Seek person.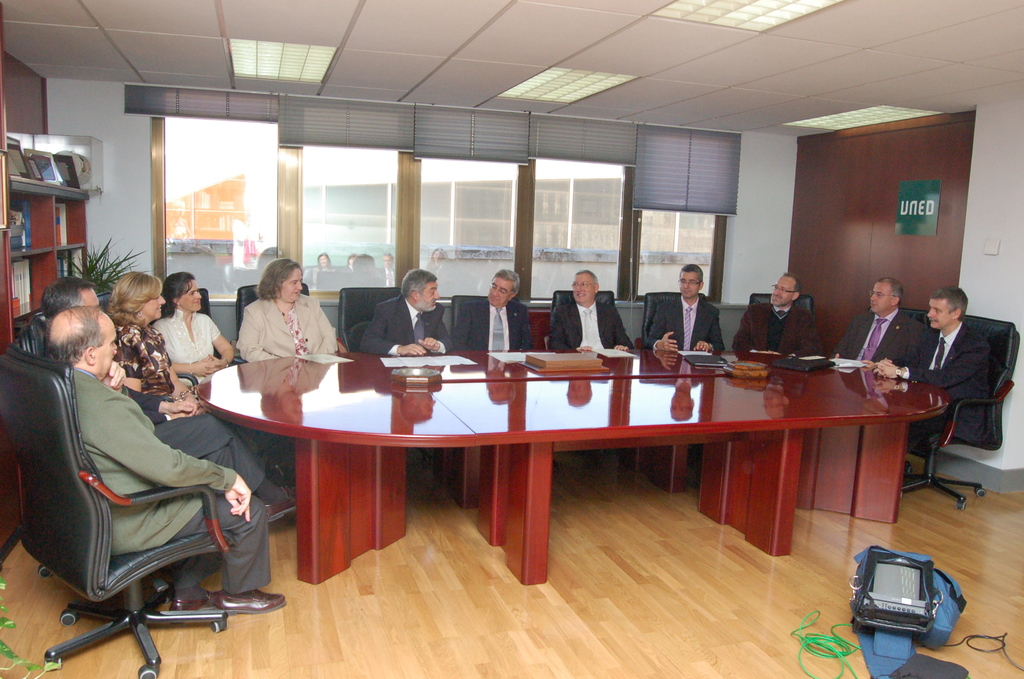
(x1=236, y1=257, x2=337, y2=362).
